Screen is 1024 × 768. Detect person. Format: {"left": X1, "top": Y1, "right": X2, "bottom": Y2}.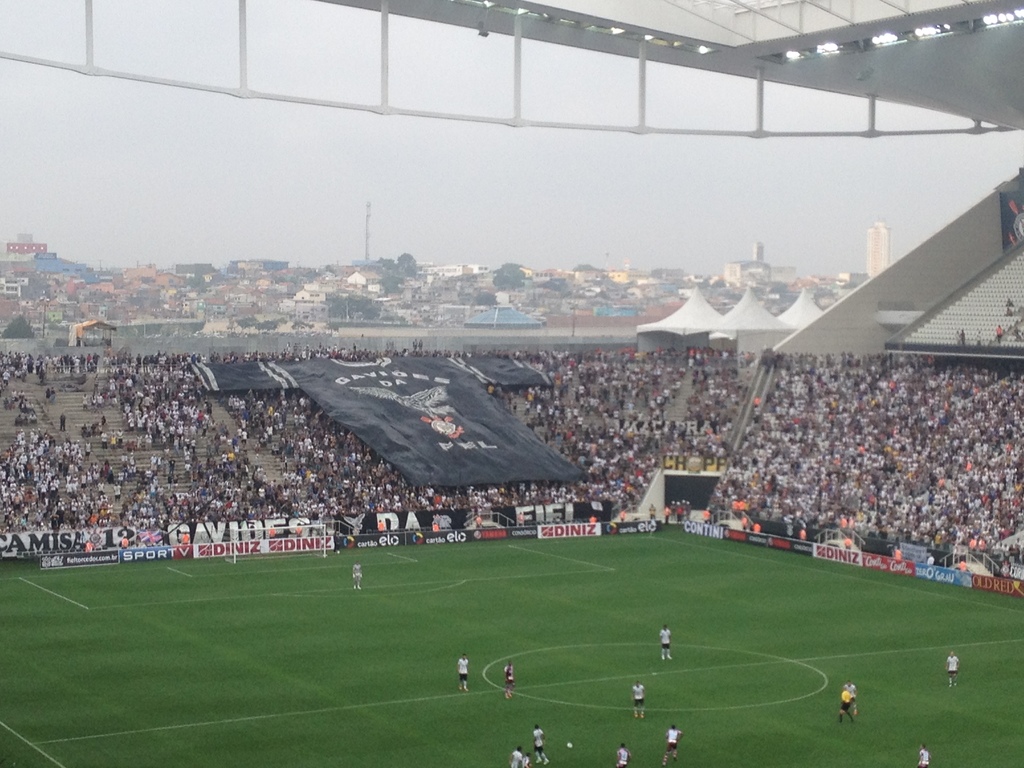
{"left": 843, "top": 679, "right": 863, "bottom": 715}.
